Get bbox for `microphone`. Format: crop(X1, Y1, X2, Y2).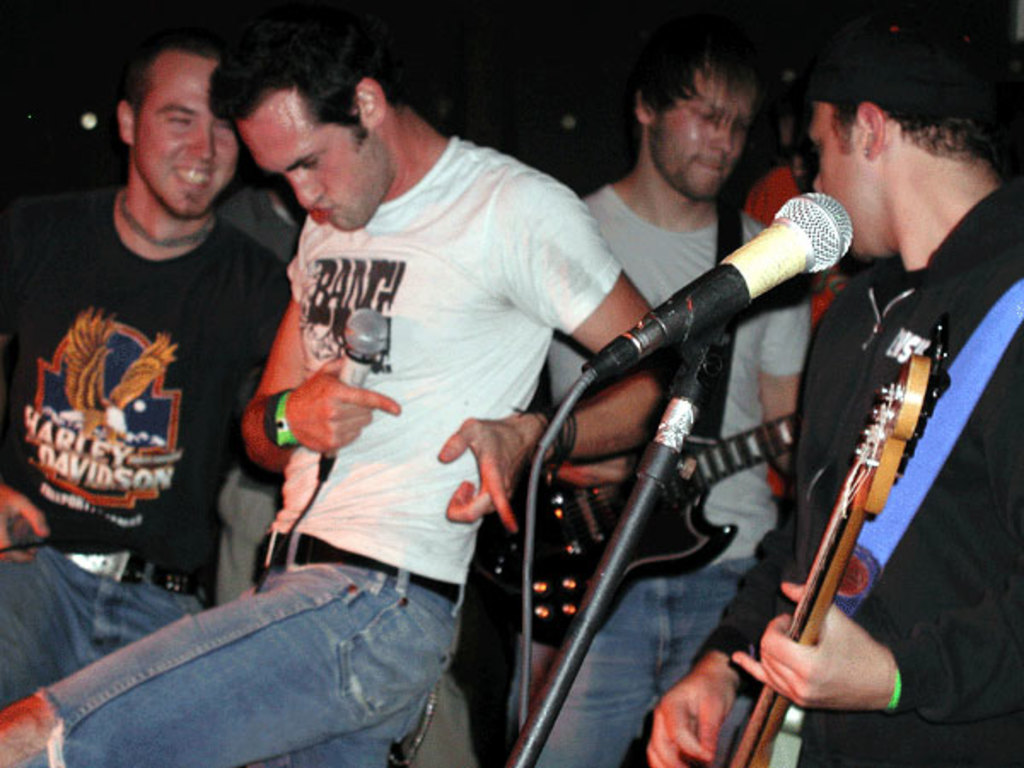
crop(319, 312, 396, 478).
